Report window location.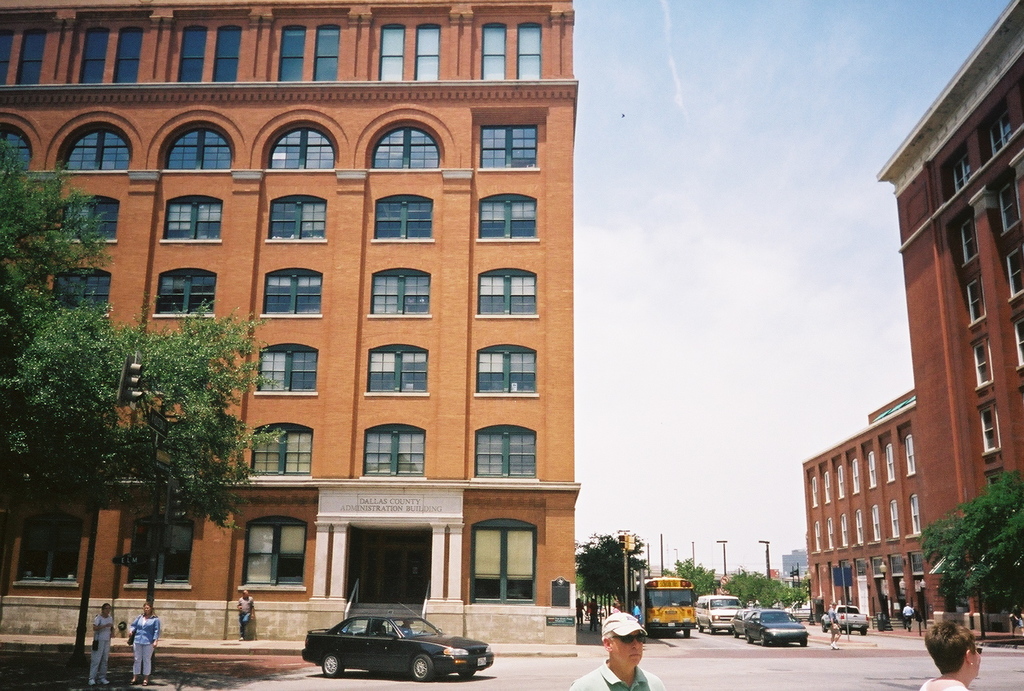
Report: bbox=(252, 422, 313, 474).
